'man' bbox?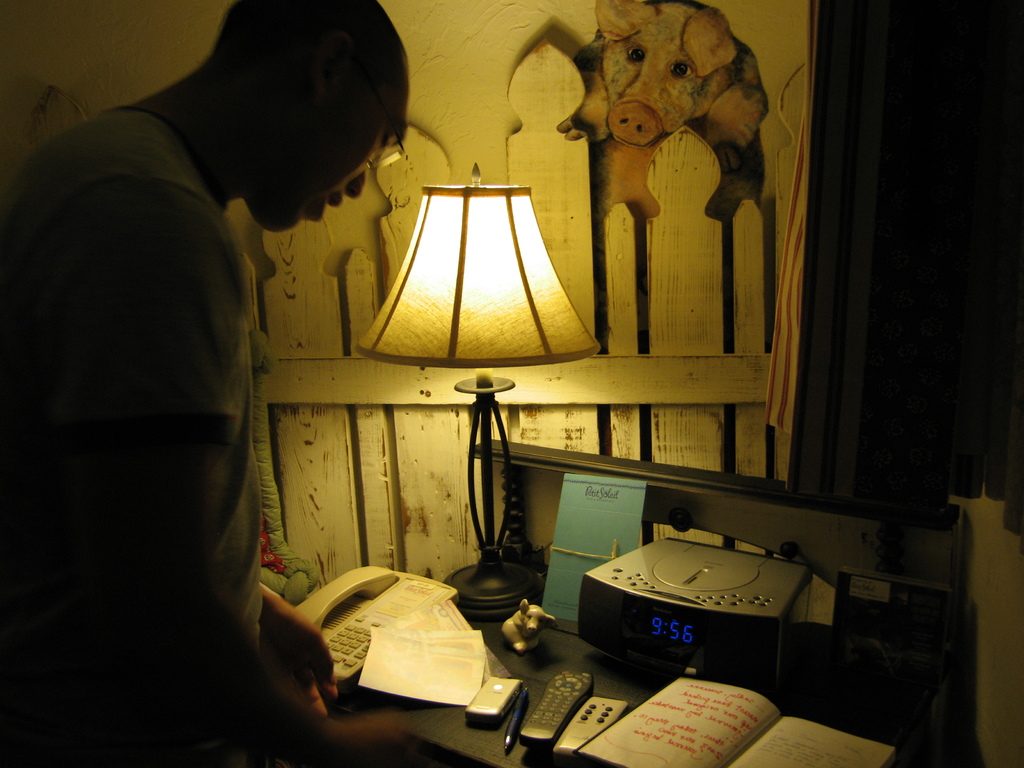
<box>38,29,426,667</box>
